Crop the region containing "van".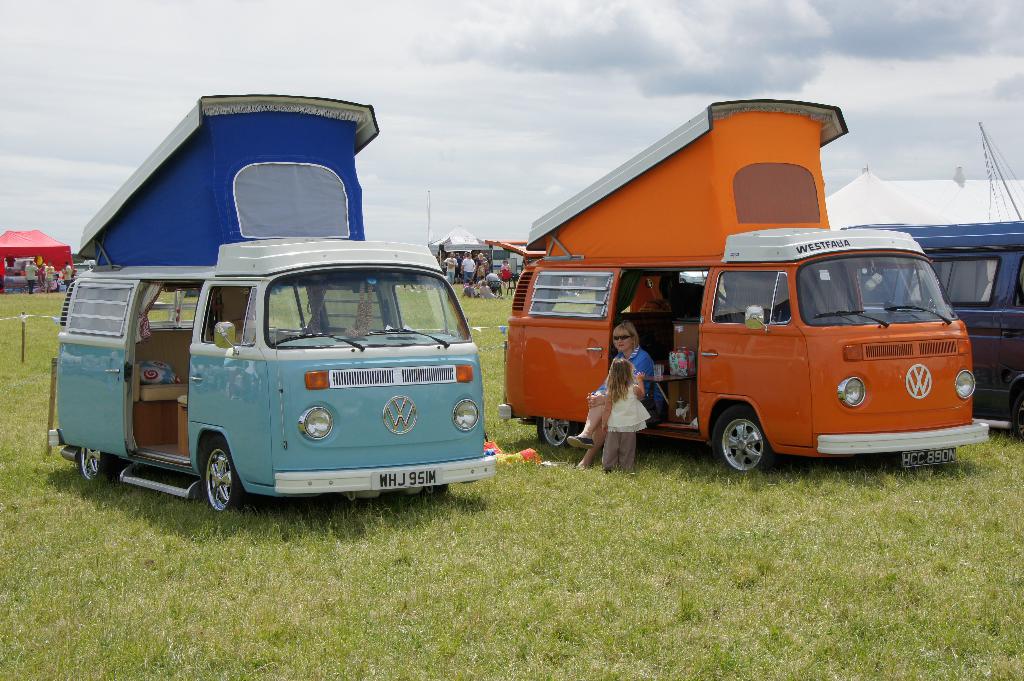
Crop region: box(44, 93, 493, 513).
